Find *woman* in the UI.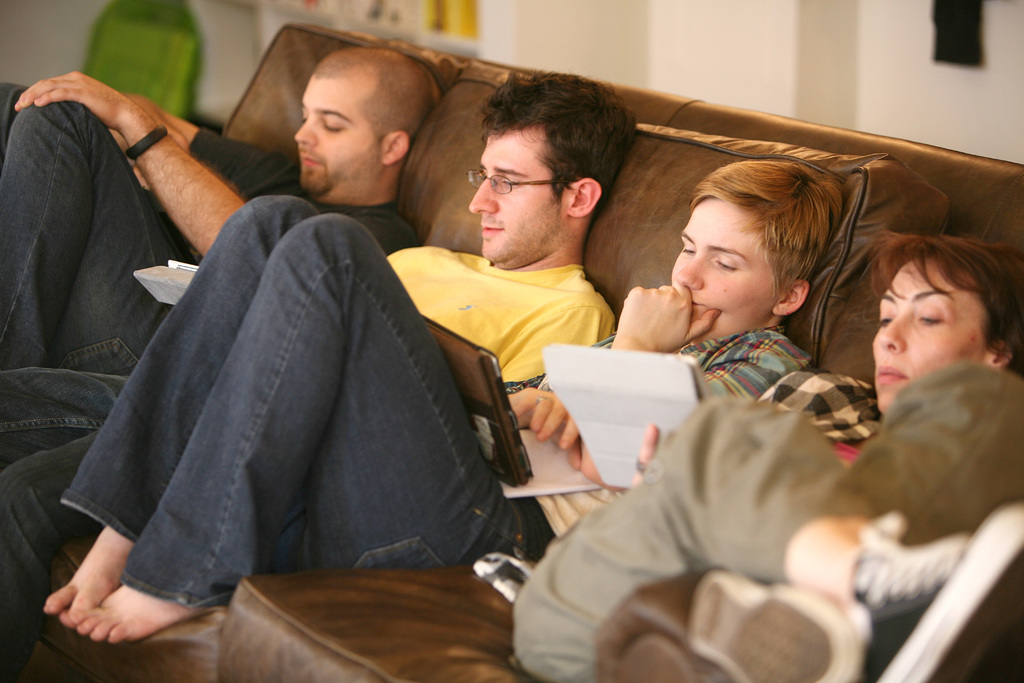
UI element at bbox(527, 227, 1023, 682).
